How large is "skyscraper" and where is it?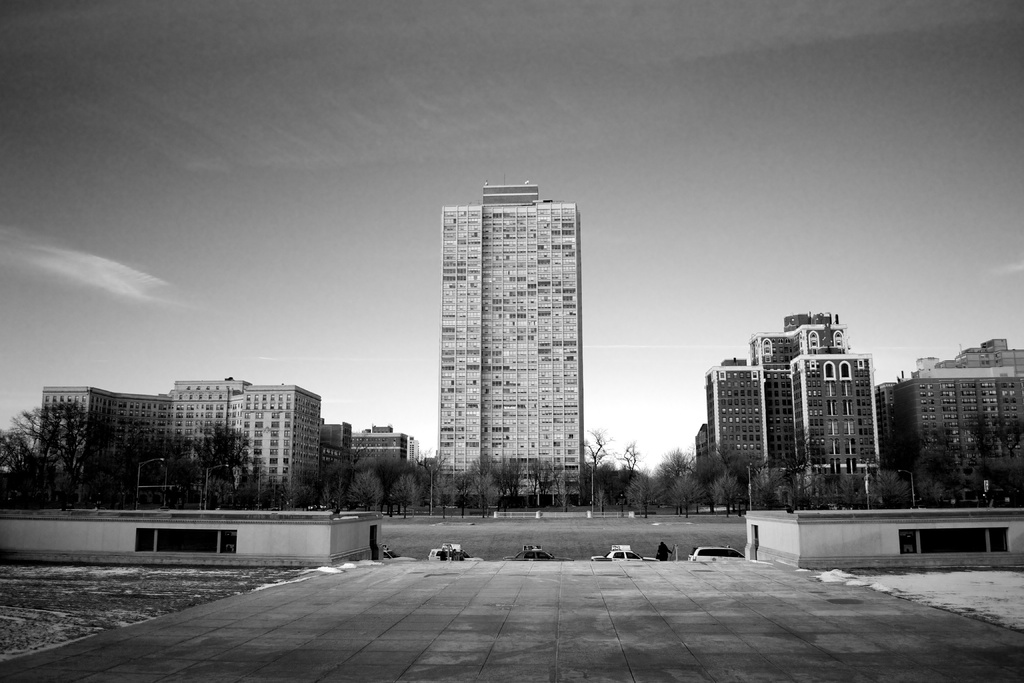
Bounding box: 705,311,892,482.
